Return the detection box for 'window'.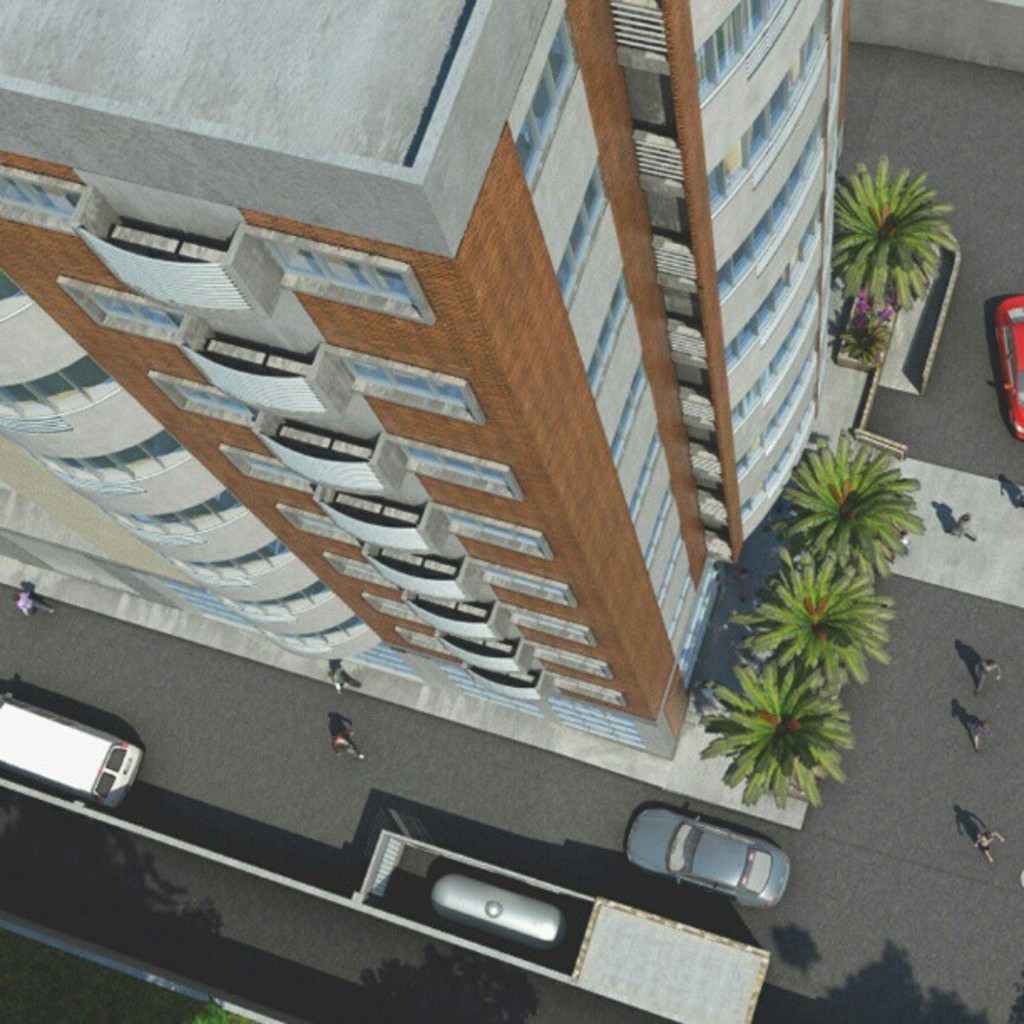
rect(371, 269, 408, 310).
